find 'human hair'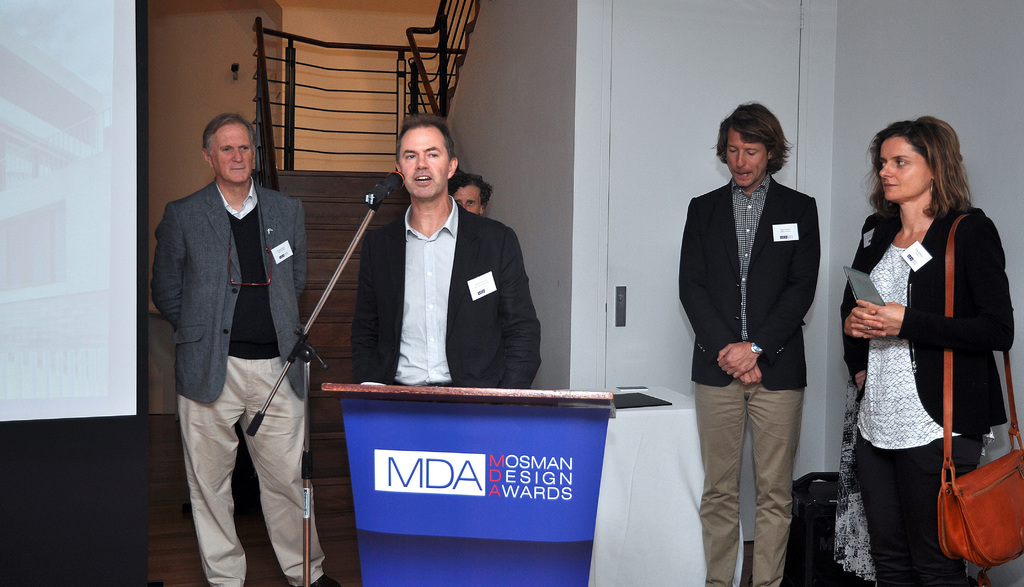
rect(391, 115, 454, 161)
